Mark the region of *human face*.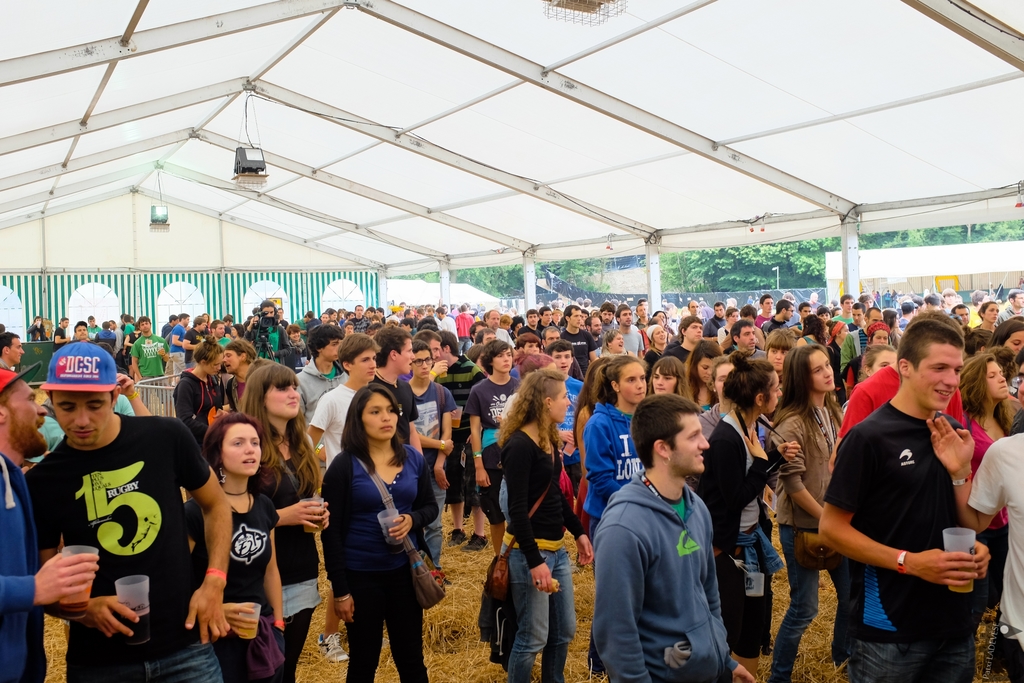
Region: <bbox>51, 391, 112, 444</bbox>.
